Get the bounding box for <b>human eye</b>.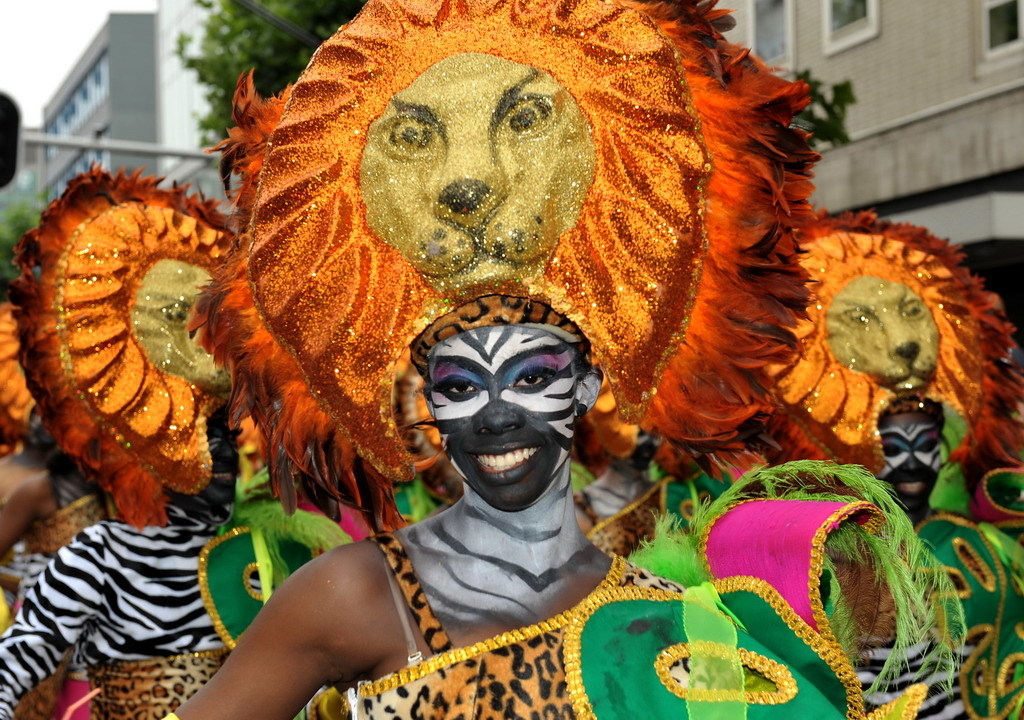
[left=510, top=363, right=558, bottom=392].
